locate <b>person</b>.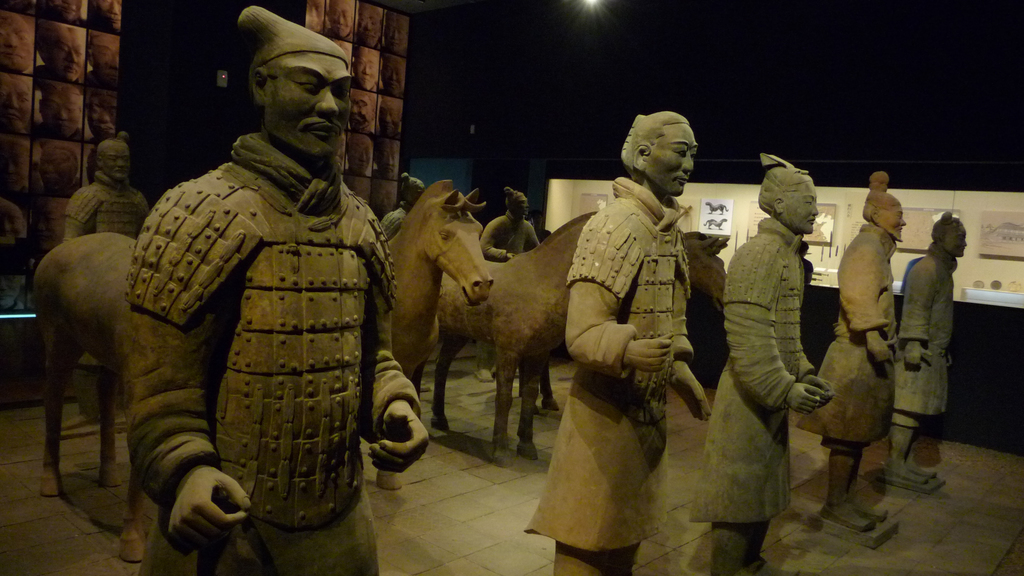
Bounding box: 522, 109, 715, 575.
